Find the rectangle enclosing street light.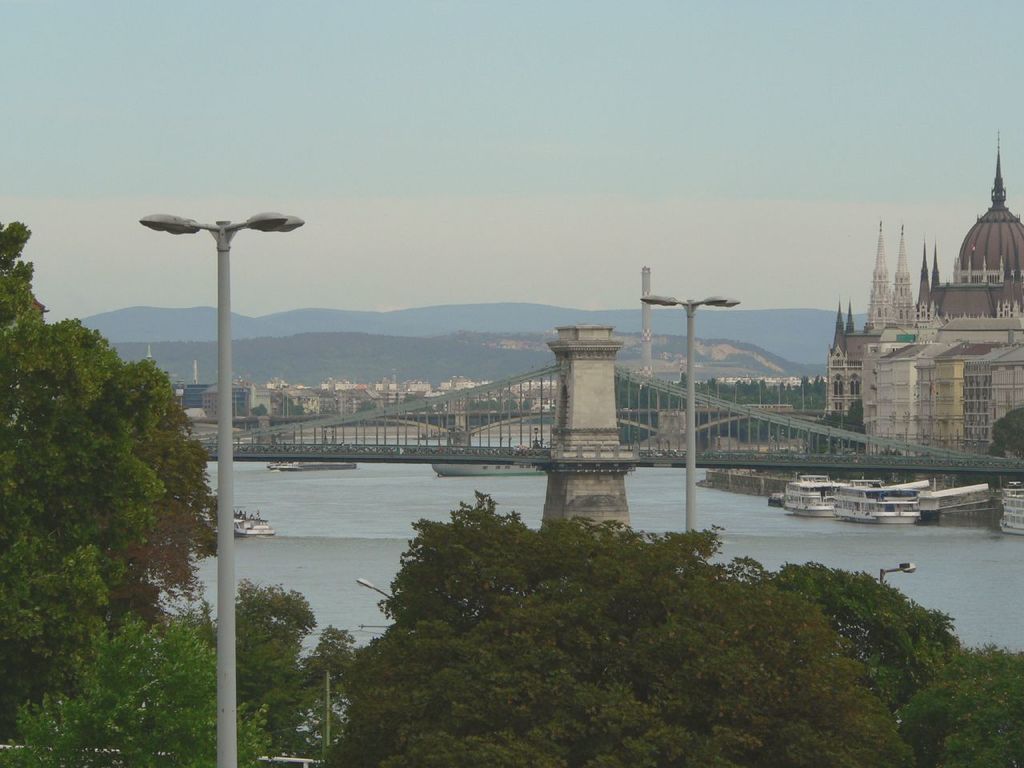
box(532, 426, 542, 448).
